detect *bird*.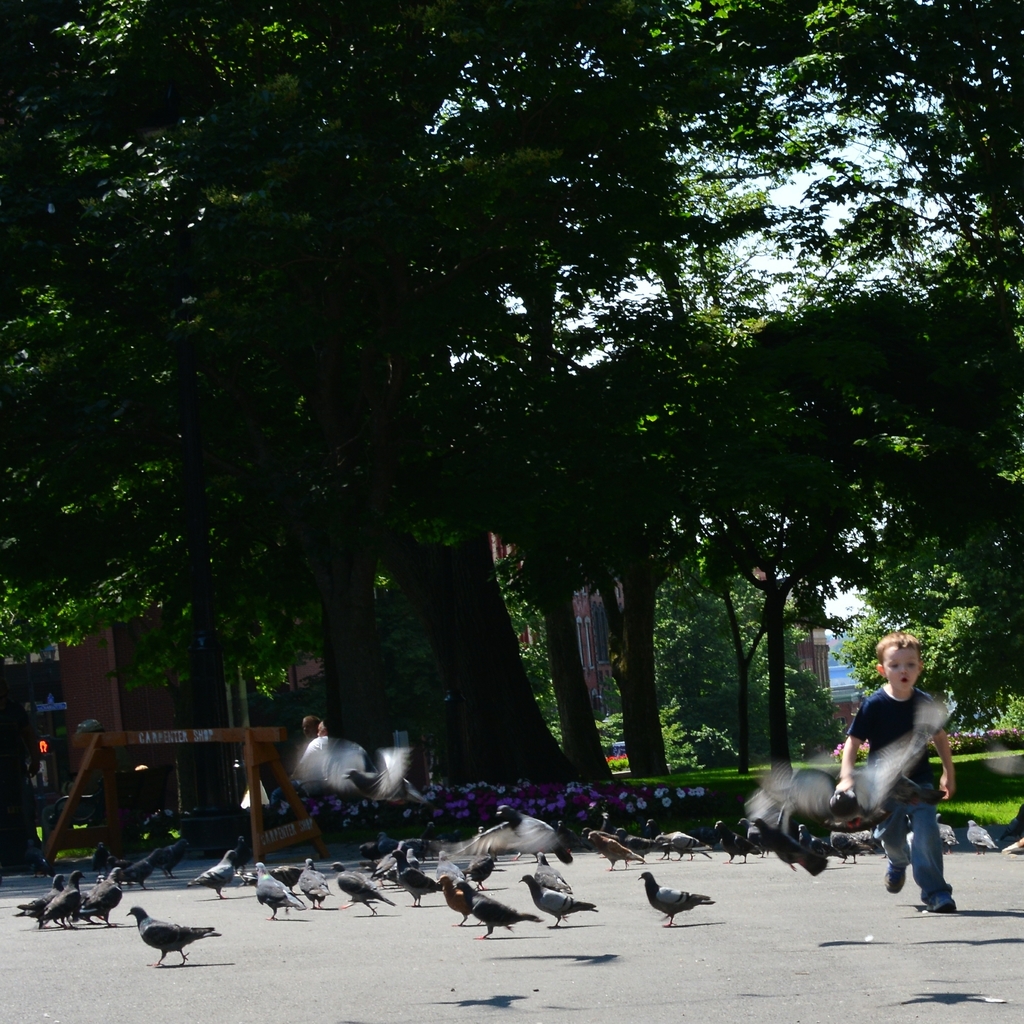
Detected at <region>904, 818, 914, 857</region>.
